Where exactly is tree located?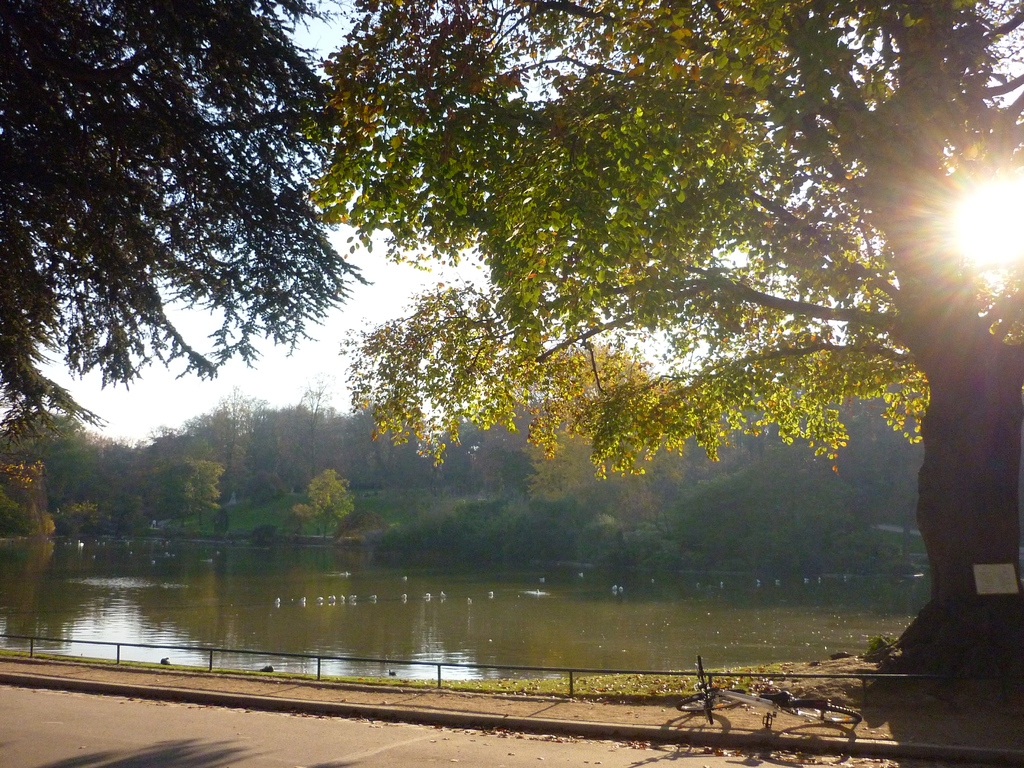
Its bounding box is 787,490,855,571.
